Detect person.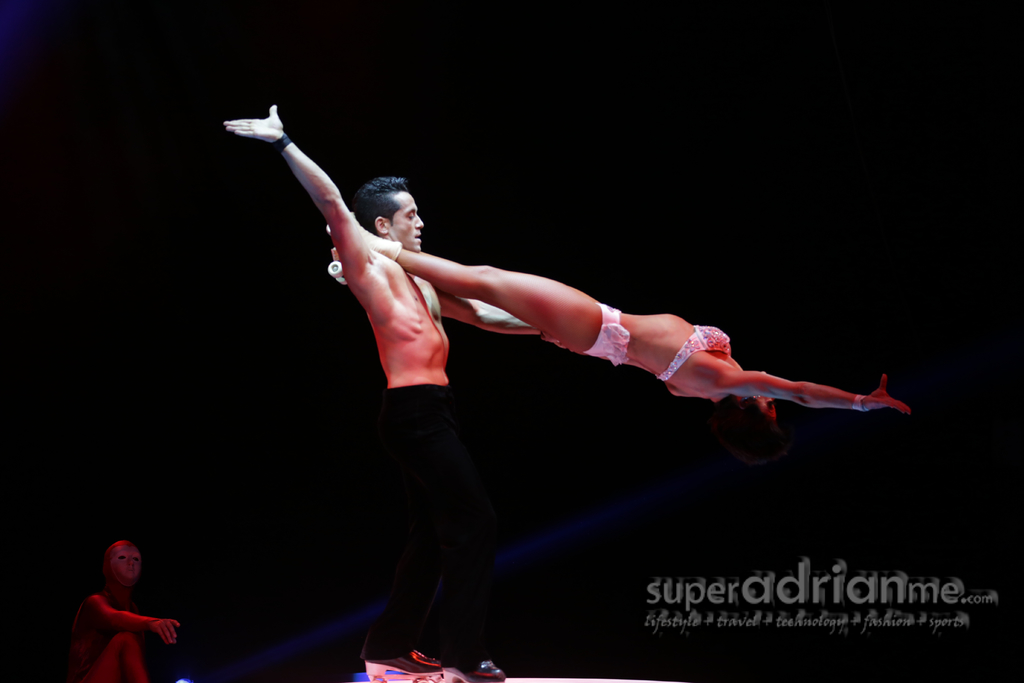
Detected at (x1=321, y1=210, x2=914, y2=468).
